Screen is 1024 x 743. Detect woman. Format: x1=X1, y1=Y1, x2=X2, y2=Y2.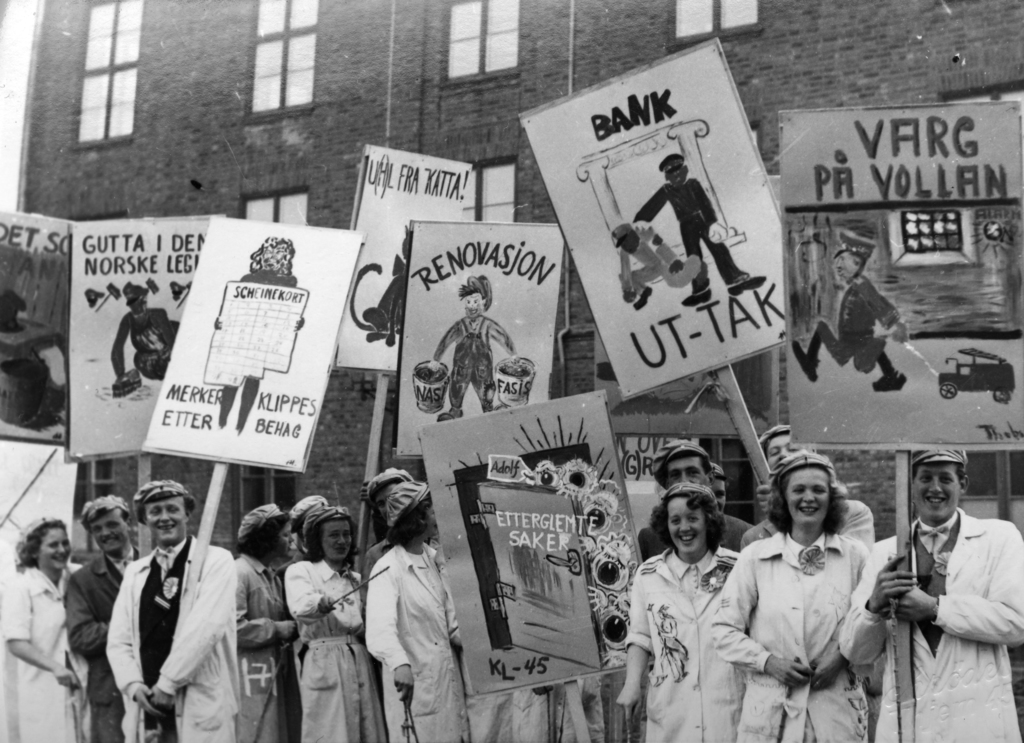
x1=0, y1=514, x2=84, y2=742.
